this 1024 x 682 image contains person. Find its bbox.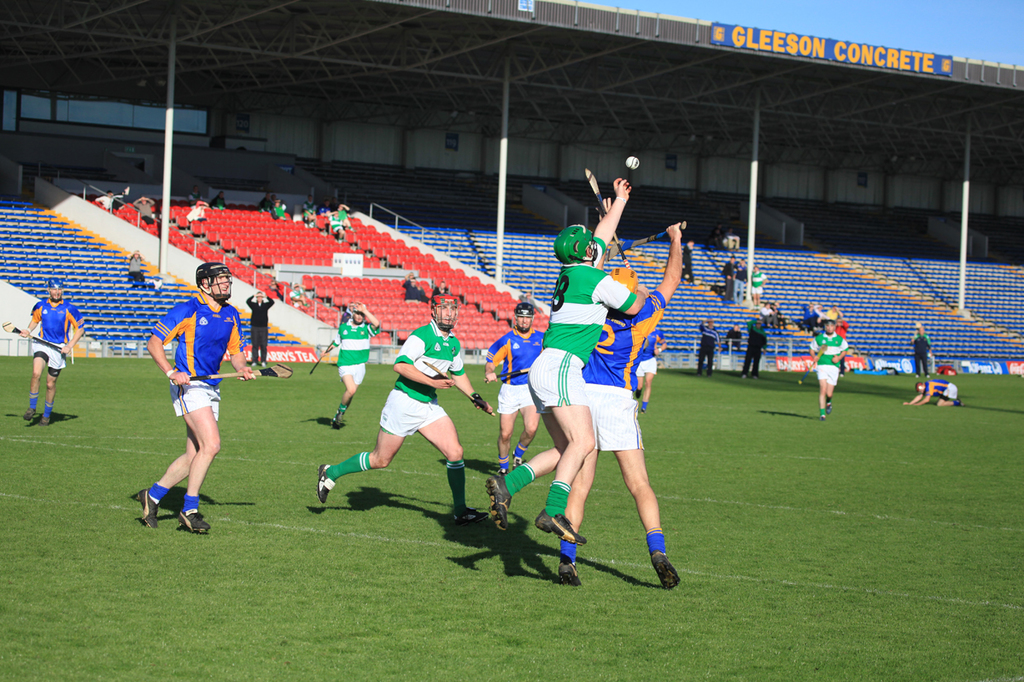
detection(553, 221, 682, 590).
